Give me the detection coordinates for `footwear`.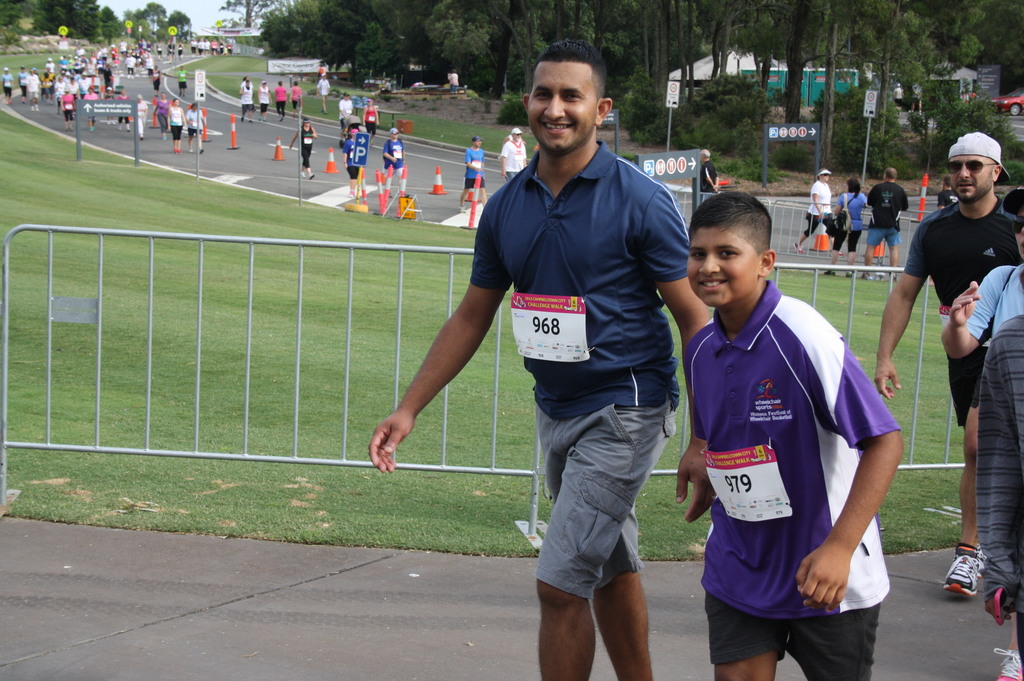
(248, 116, 254, 122).
